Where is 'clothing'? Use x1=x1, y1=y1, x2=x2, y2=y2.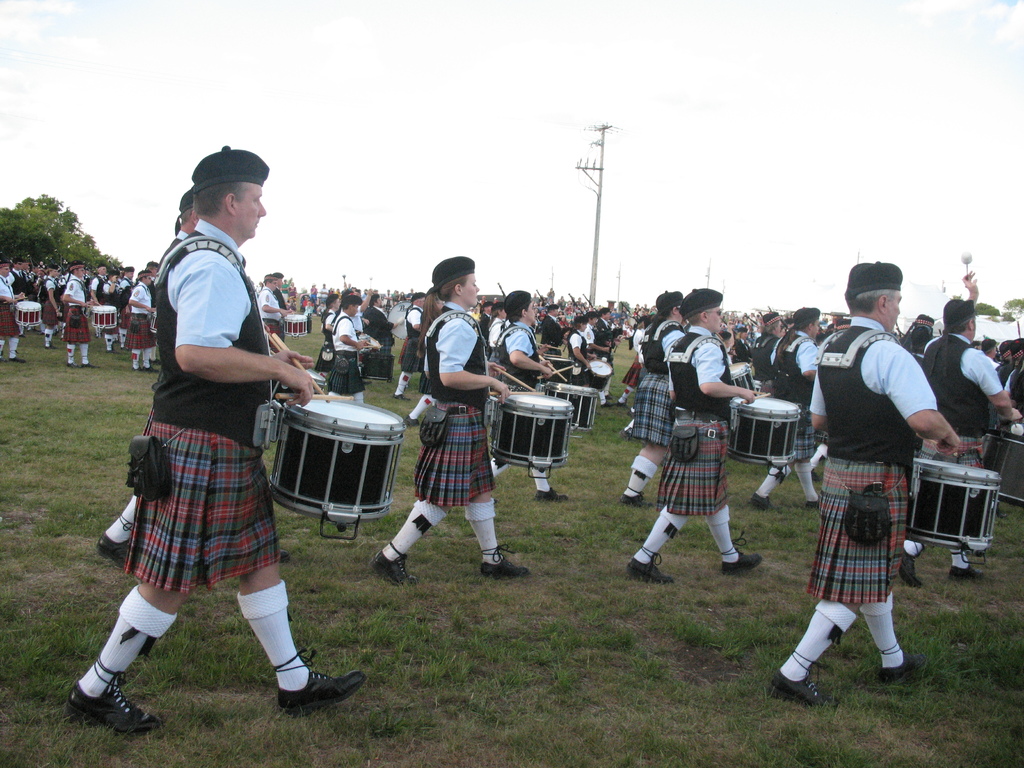
x1=751, y1=330, x2=776, y2=398.
